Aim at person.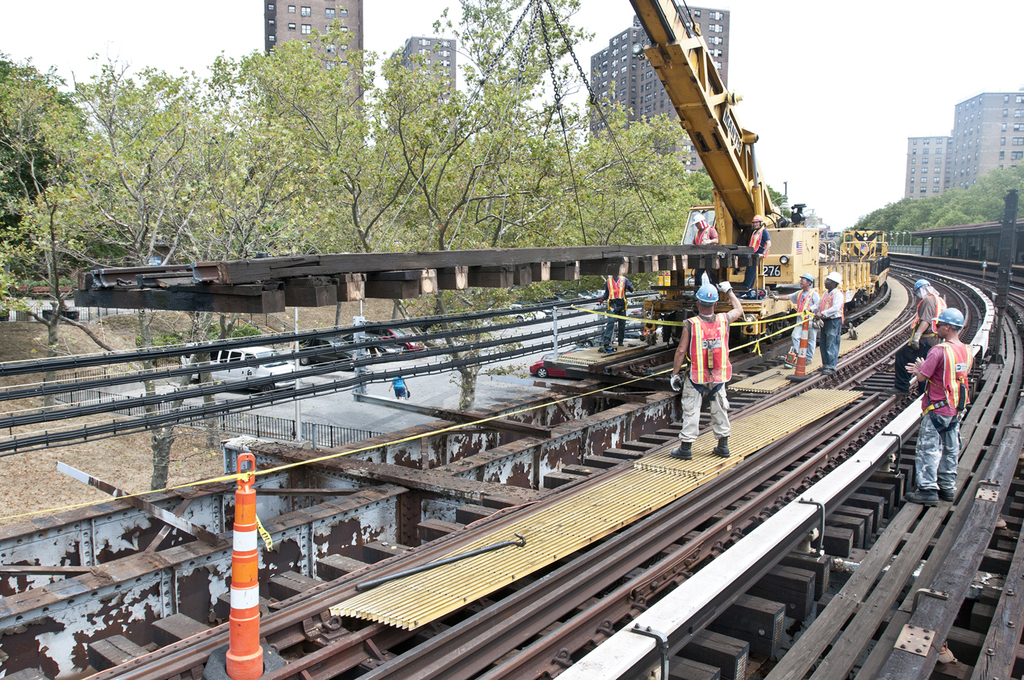
Aimed at [685, 205, 729, 287].
